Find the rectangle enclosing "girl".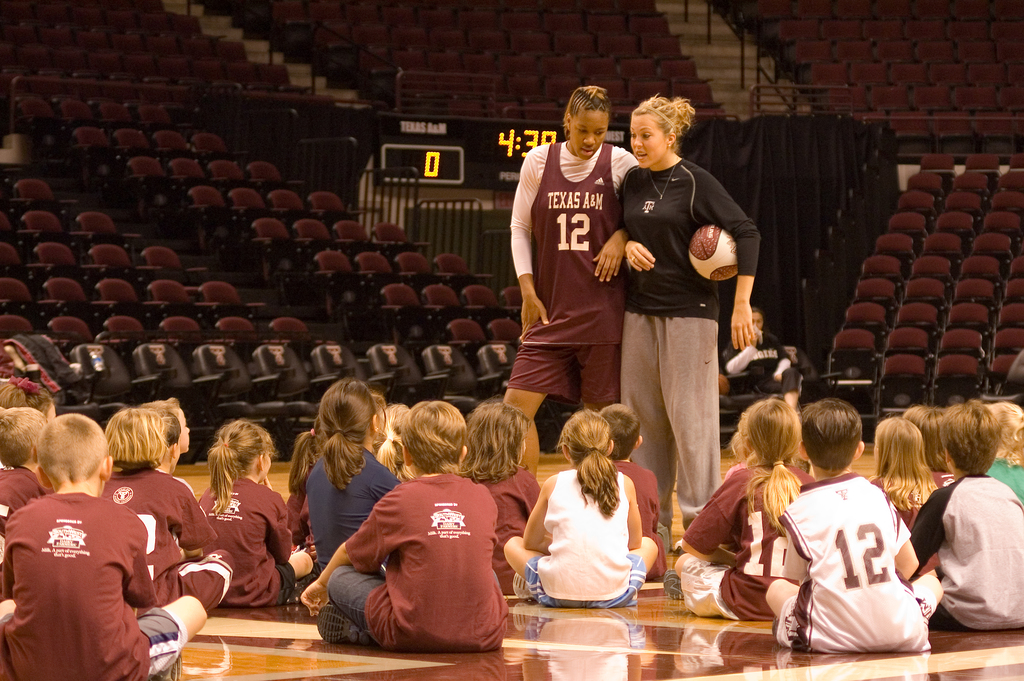
[285, 416, 327, 545].
